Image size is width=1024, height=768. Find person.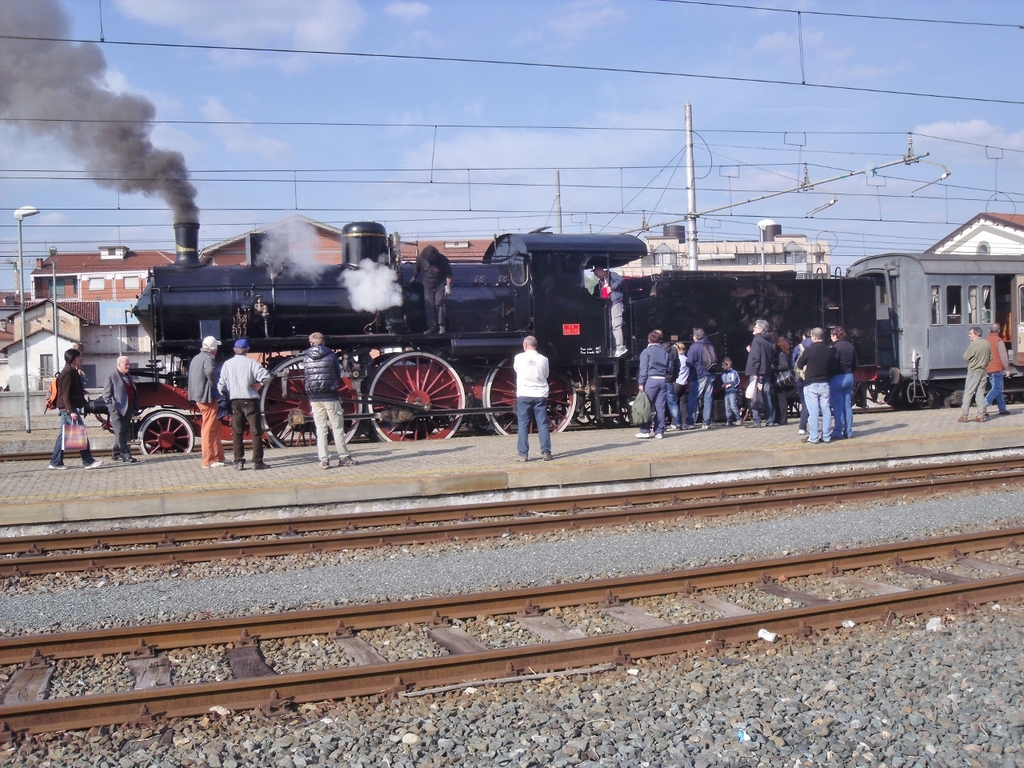
rect(218, 339, 262, 467).
